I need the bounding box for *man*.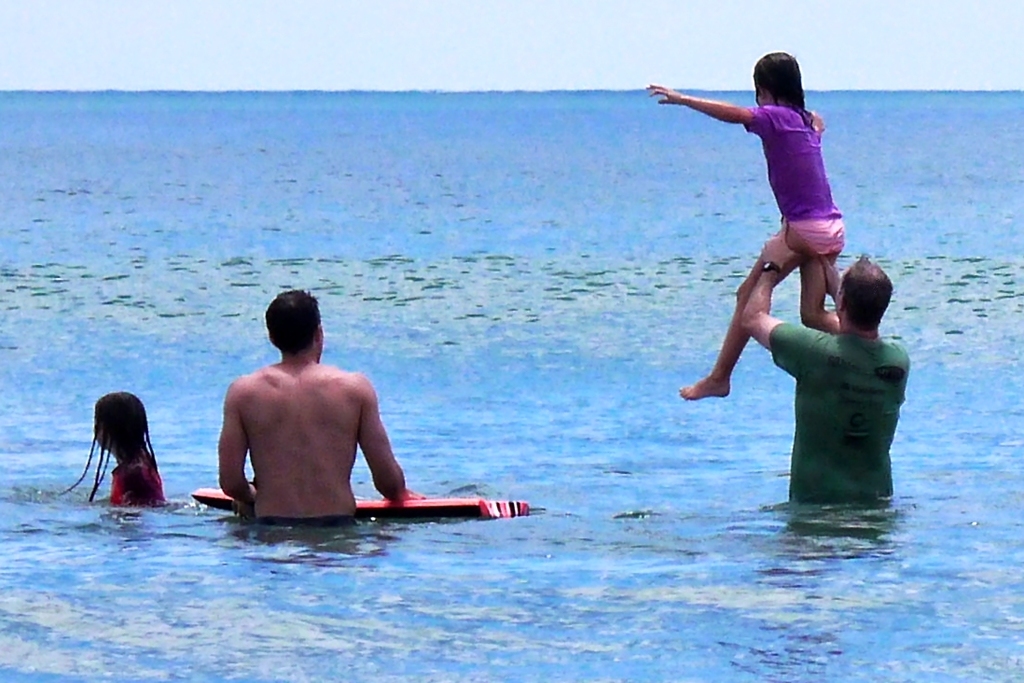
Here it is: bbox=[206, 286, 403, 527].
